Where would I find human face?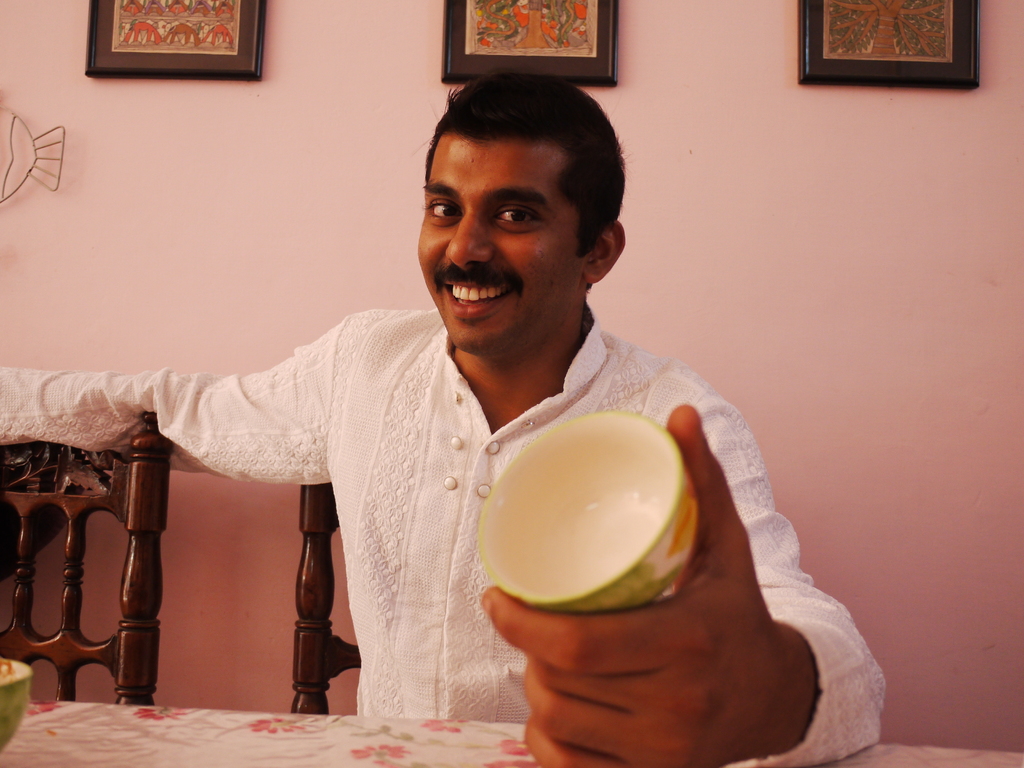
At 415,125,587,358.
